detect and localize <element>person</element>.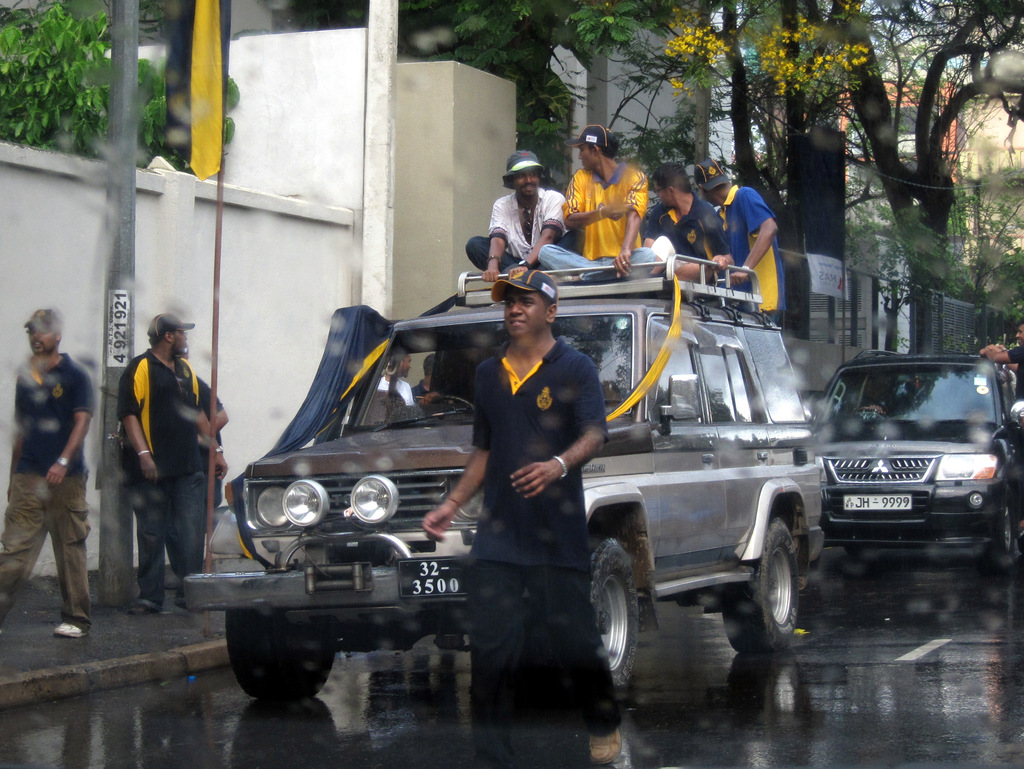
Localized at box(180, 336, 227, 514).
